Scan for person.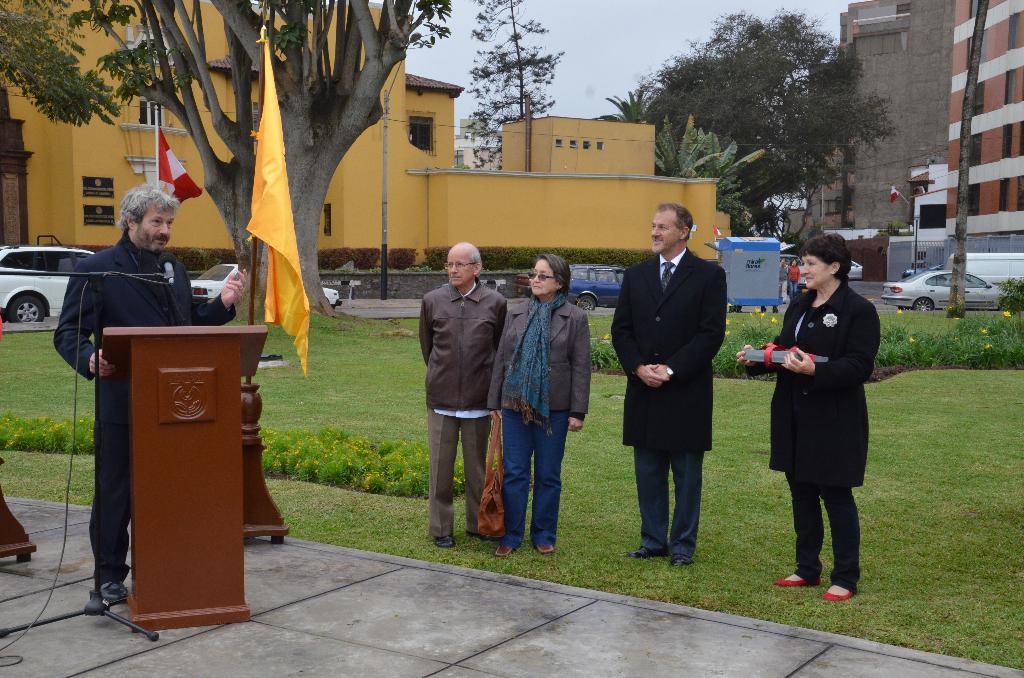
Scan result: (53,184,246,600).
